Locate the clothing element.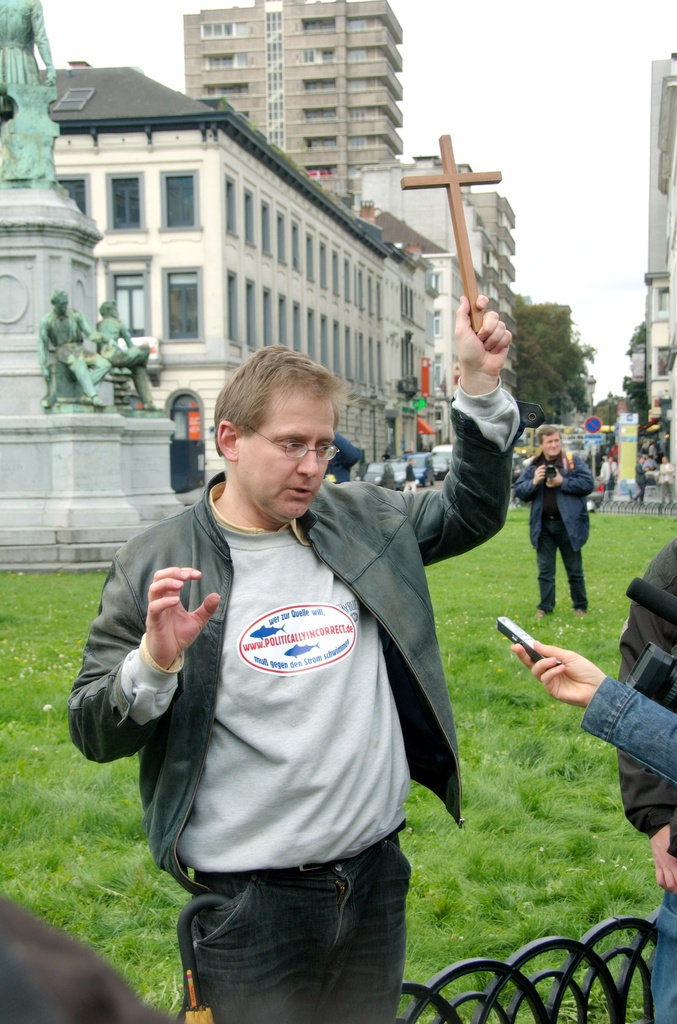
Element bbox: <region>323, 431, 359, 483</region>.
